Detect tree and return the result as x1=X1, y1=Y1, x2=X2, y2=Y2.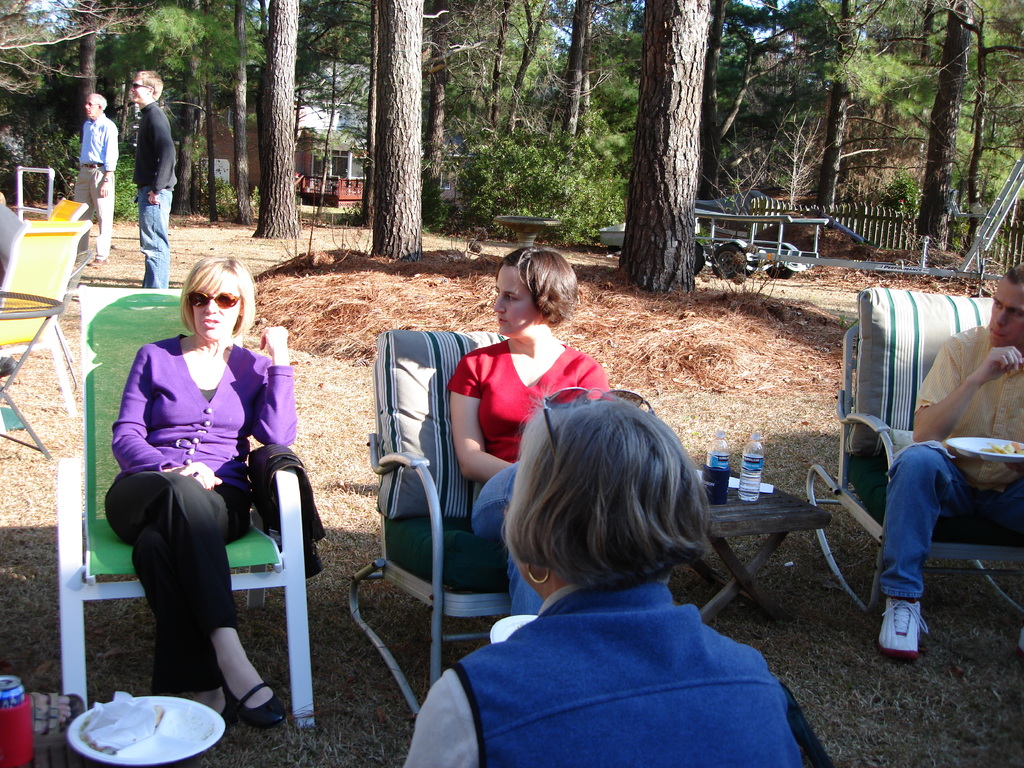
x1=221, y1=0, x2=265, y2=188.
